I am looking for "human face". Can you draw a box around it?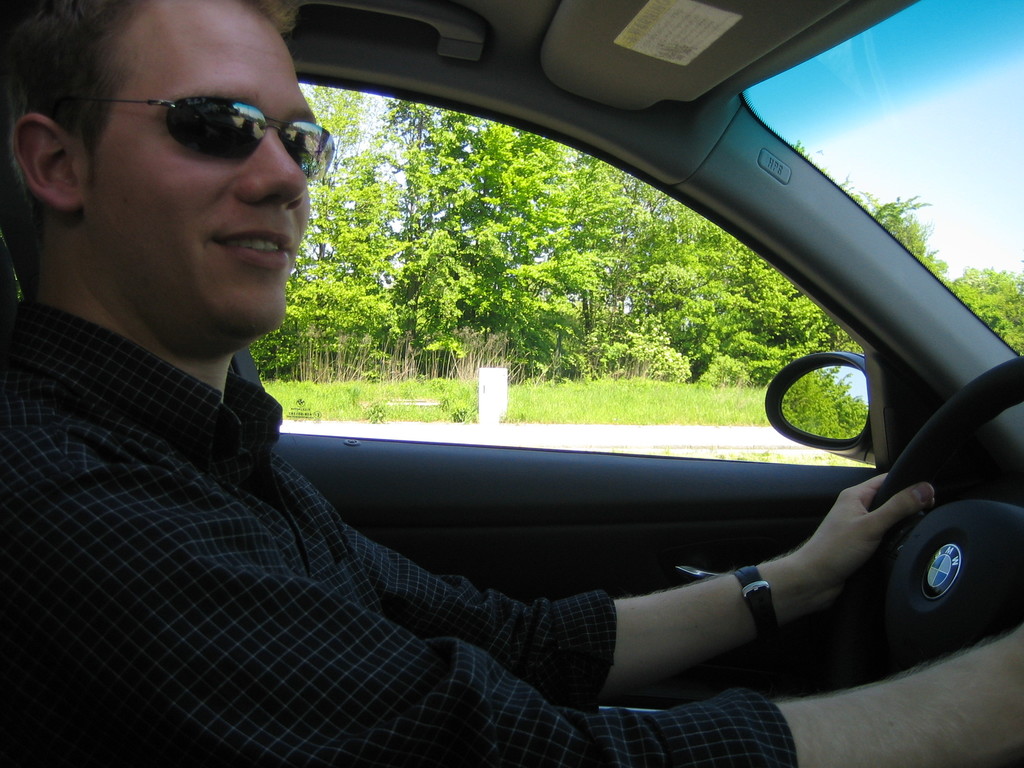
Sure, the bounding box is 78 0 312 325.
